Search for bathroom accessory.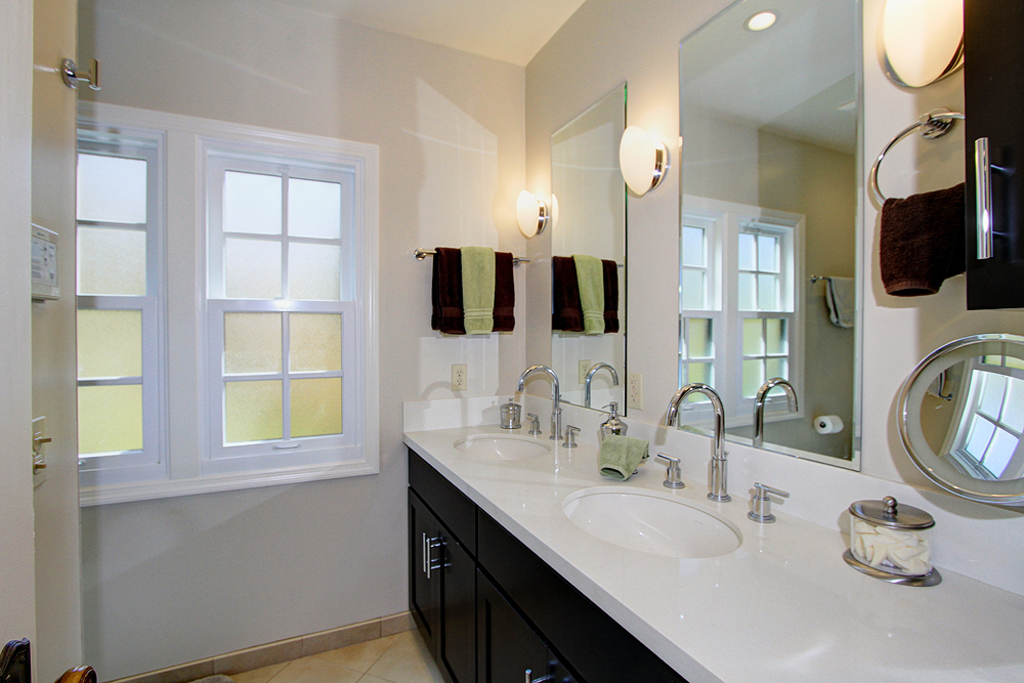
Found at pyautogui.locateOnScreen(867, 108, 966, 207).
